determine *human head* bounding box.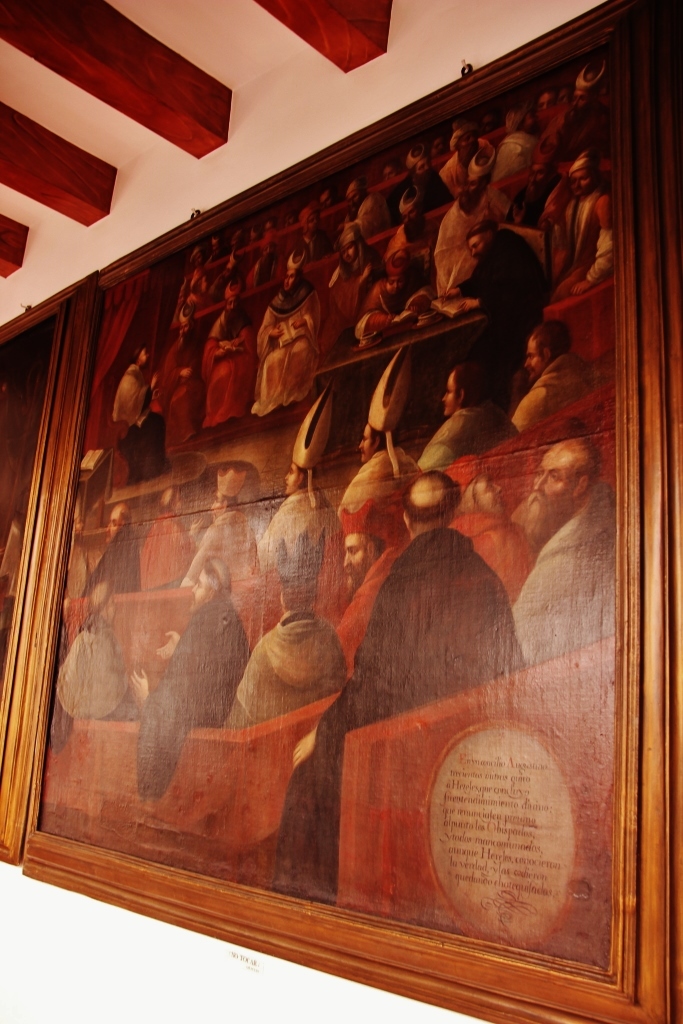
Determined: [left=90, top=583, right=116, bottom=633].
